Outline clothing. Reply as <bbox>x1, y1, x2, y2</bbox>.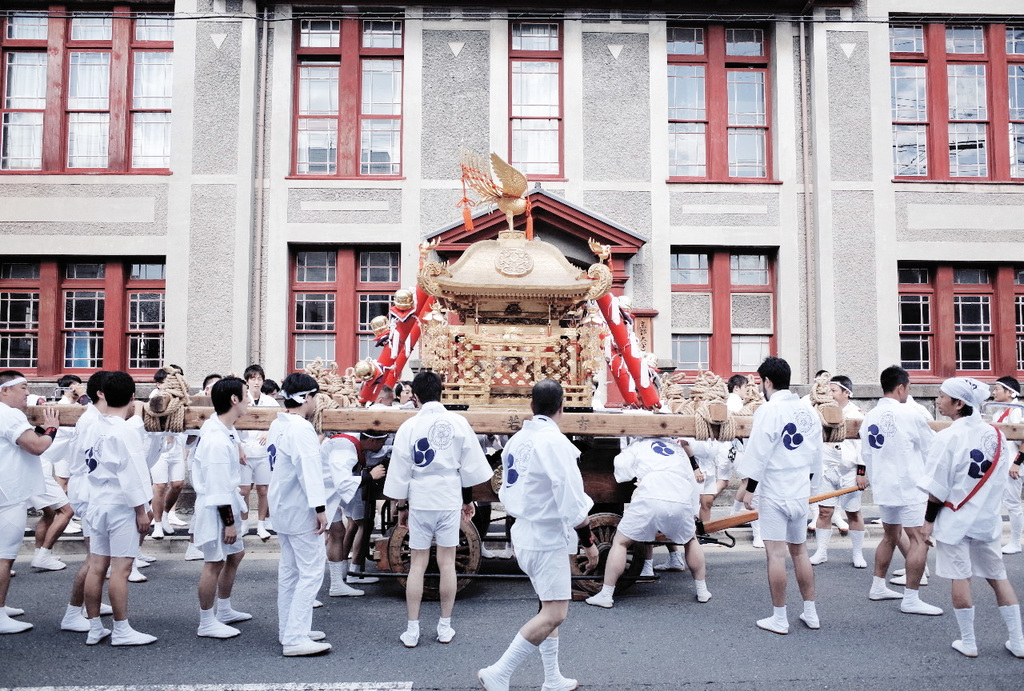
<bbox>186, 417, 245, 561</bbox>.
